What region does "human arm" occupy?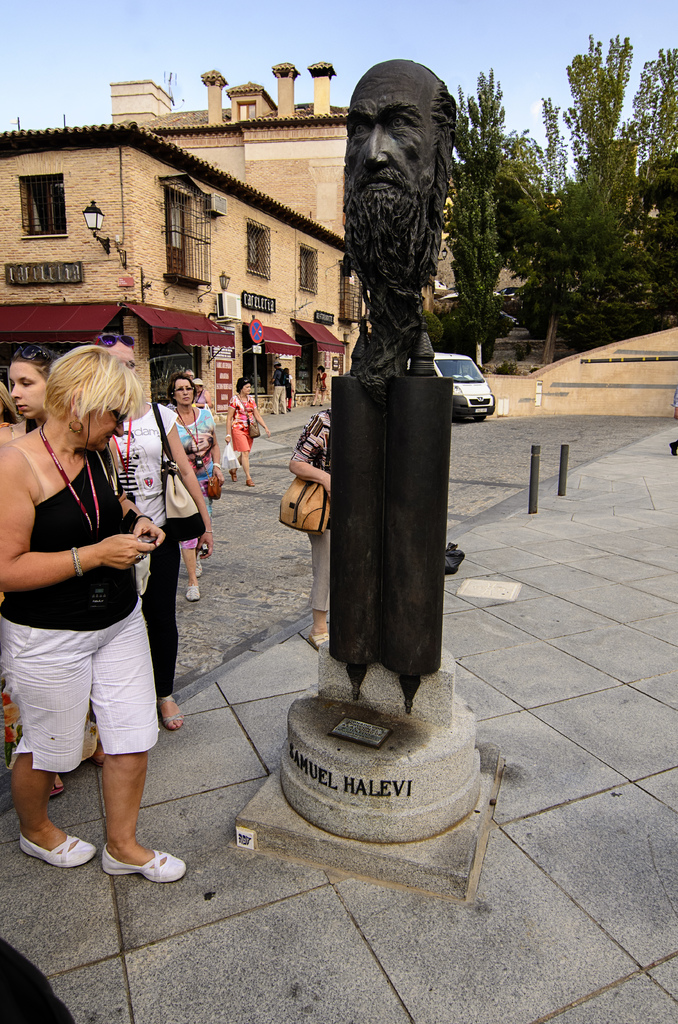
{"x1": 253, "y1": 399, "x2": 274, "y2": 438}.
